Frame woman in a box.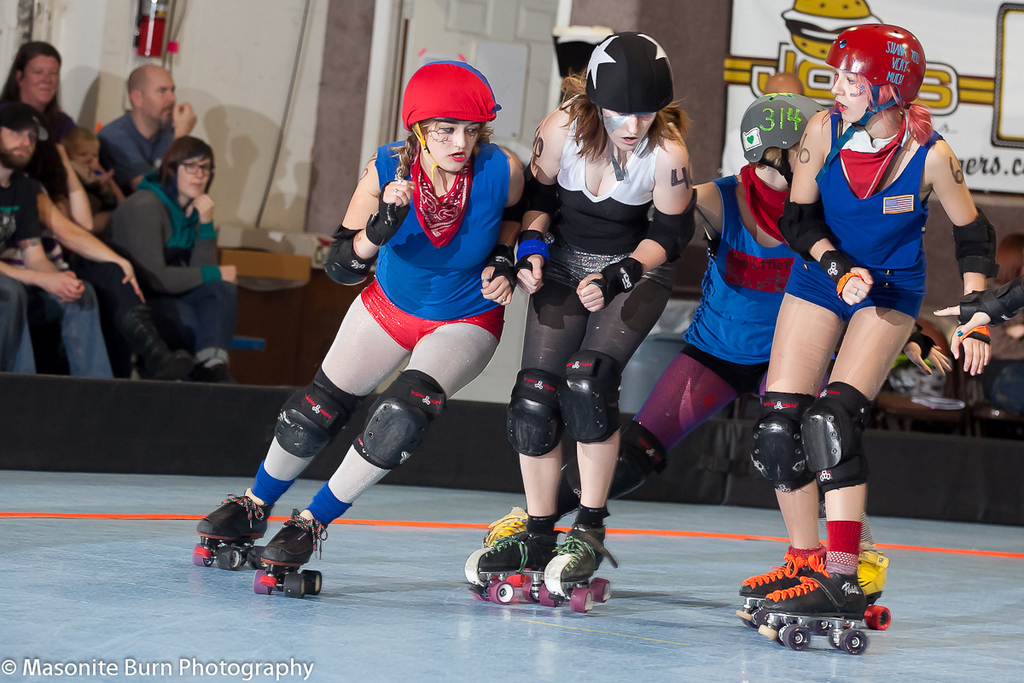
<box>103,131,246,390</box>.
